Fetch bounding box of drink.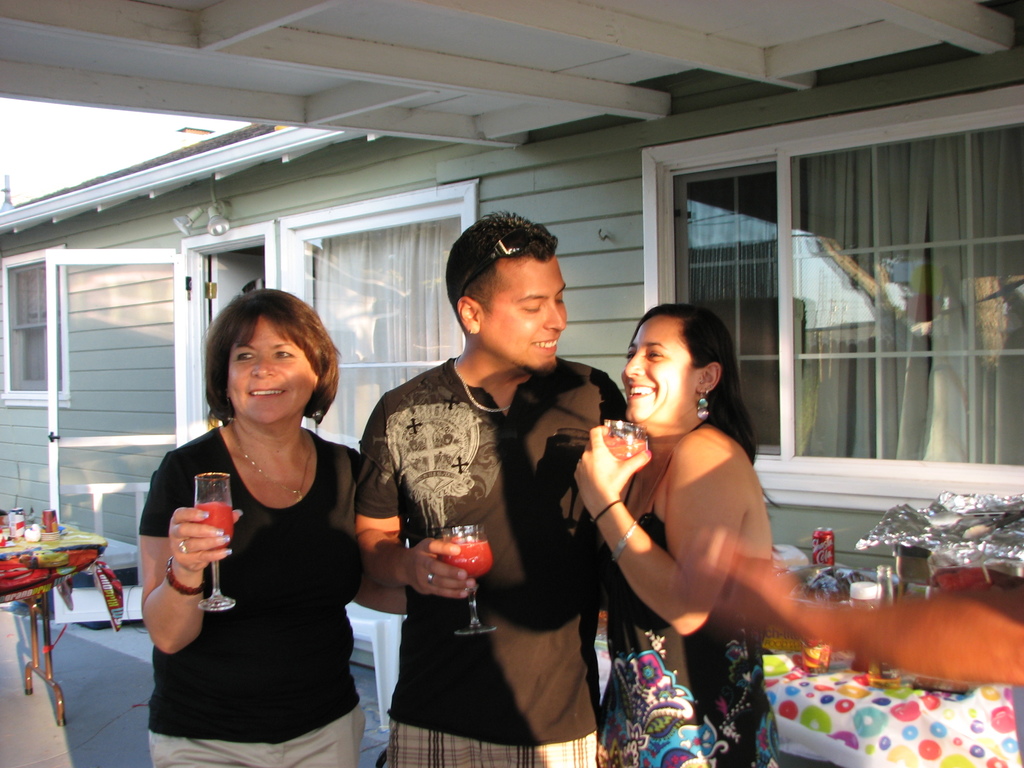
Bbox: rect(192, 500, 233, 553).
